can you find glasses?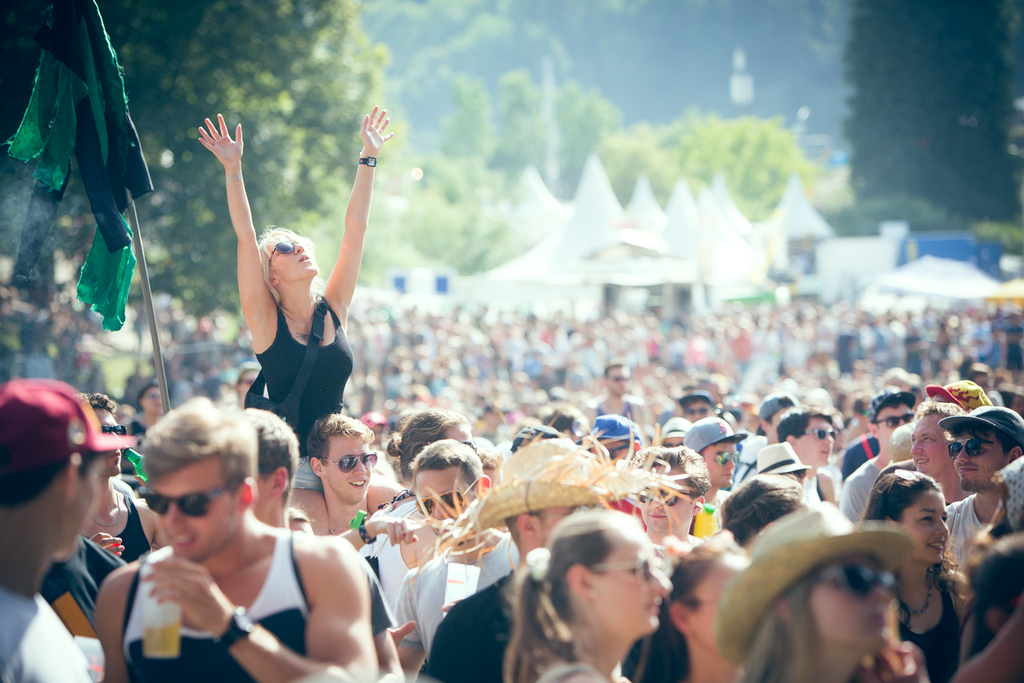
Yes, bounding box: {"left": 102, "top": 426, "right": 128, "bottom": 434}.
